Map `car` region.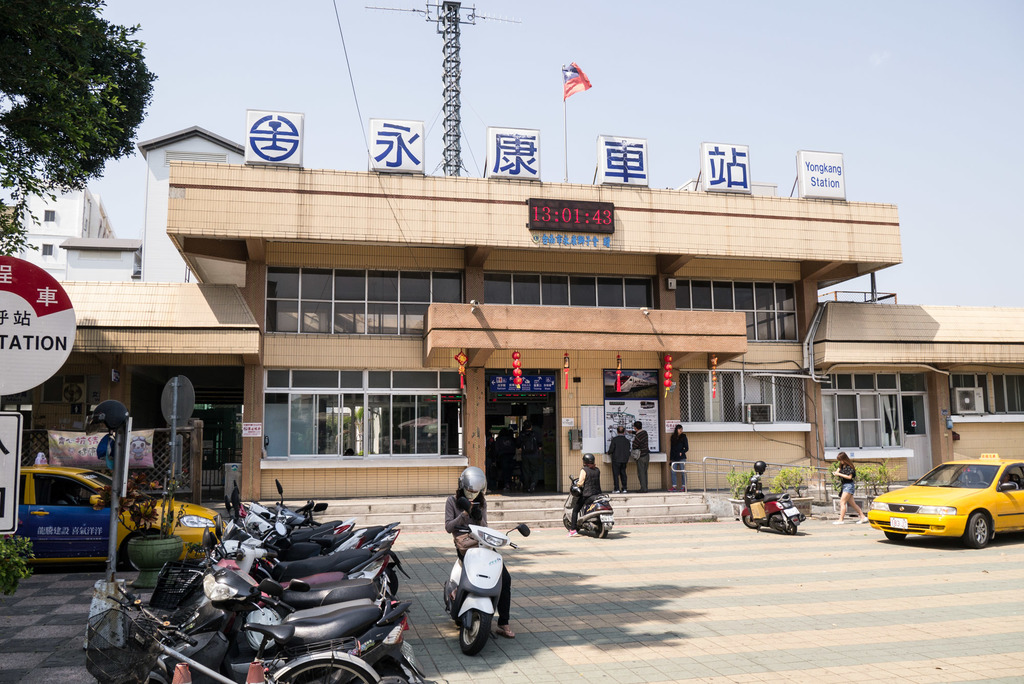
Mapped to Rect(867, 448, 1023, 546).
